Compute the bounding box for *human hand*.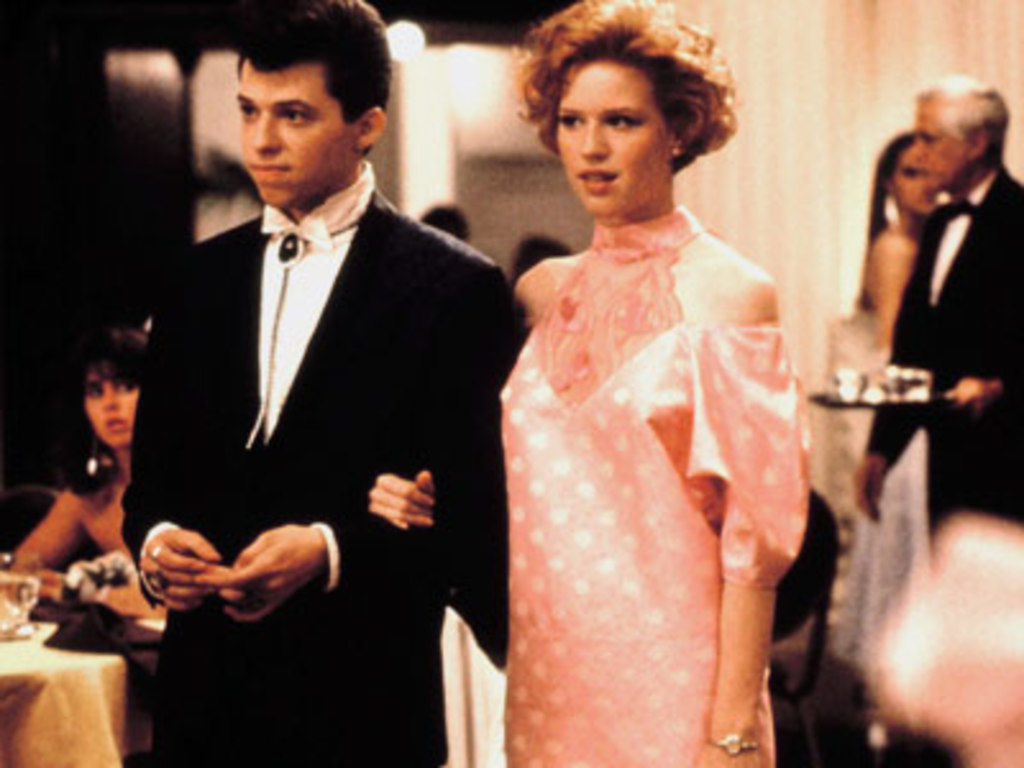
crop(689, 740, 755, 765).
